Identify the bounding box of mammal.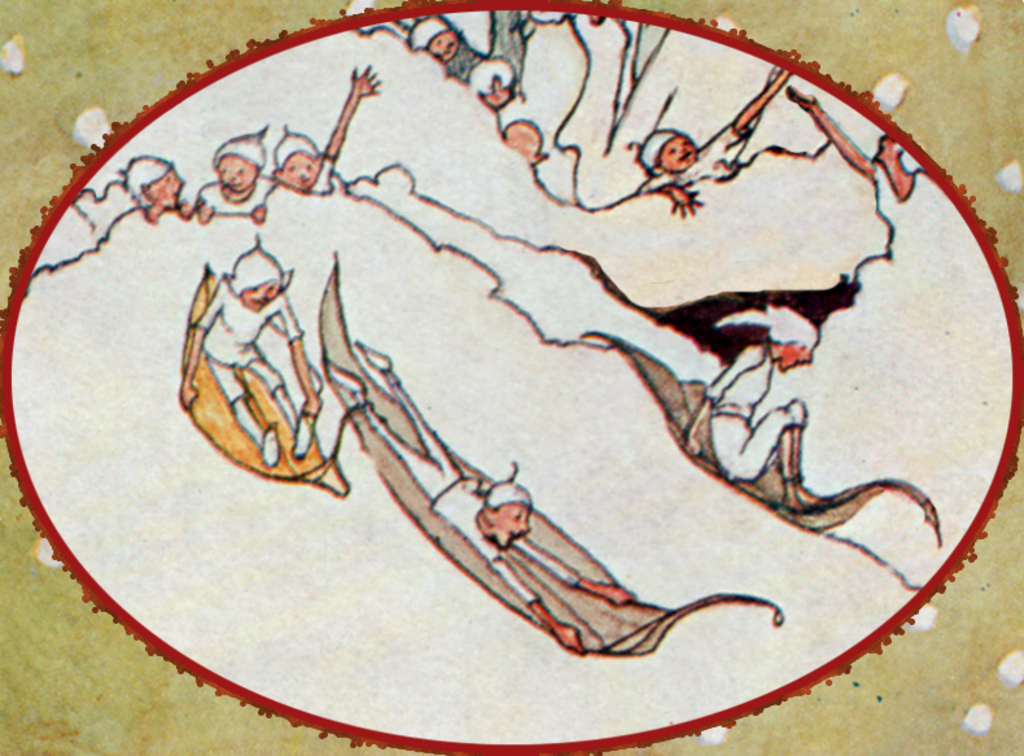
region(271, 65, 384, 196).
